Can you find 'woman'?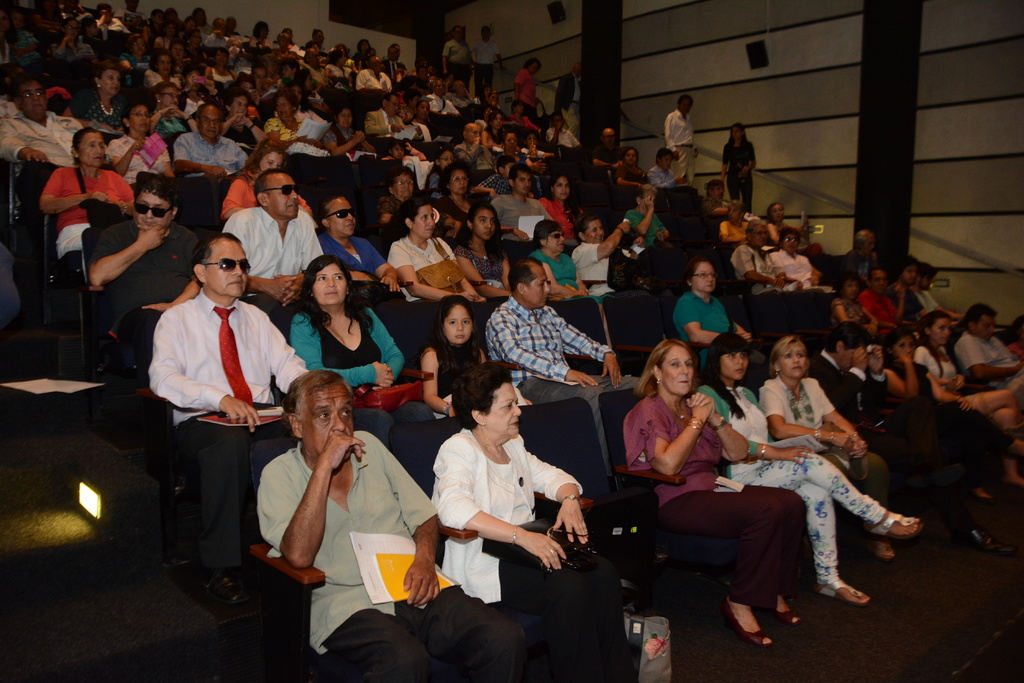
Yes, bounding box: locate(876, 328, 1023, 502).
